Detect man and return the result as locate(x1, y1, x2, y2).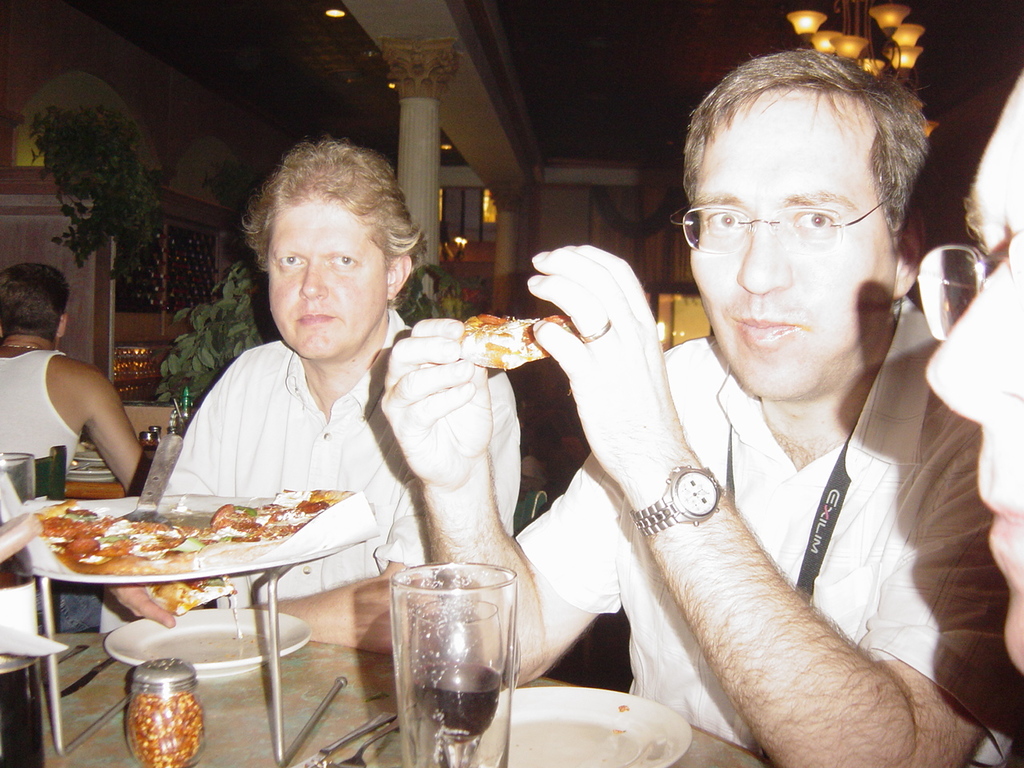
locate(921, 63, 1023, 677).
